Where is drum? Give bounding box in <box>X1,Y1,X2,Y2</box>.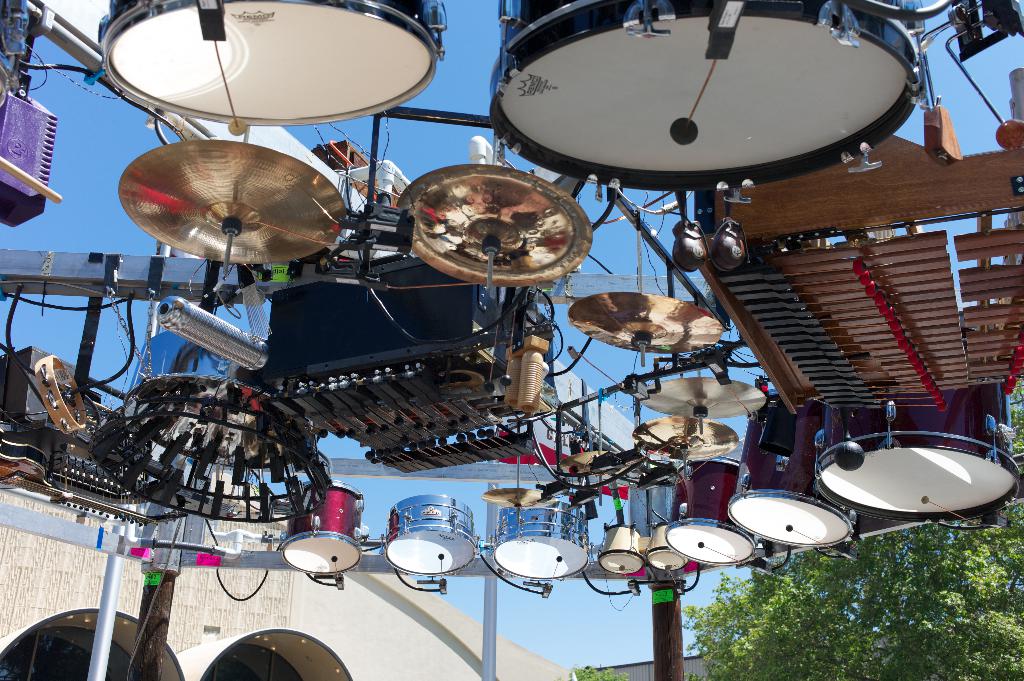
<box>493,501,589,582</box>.
